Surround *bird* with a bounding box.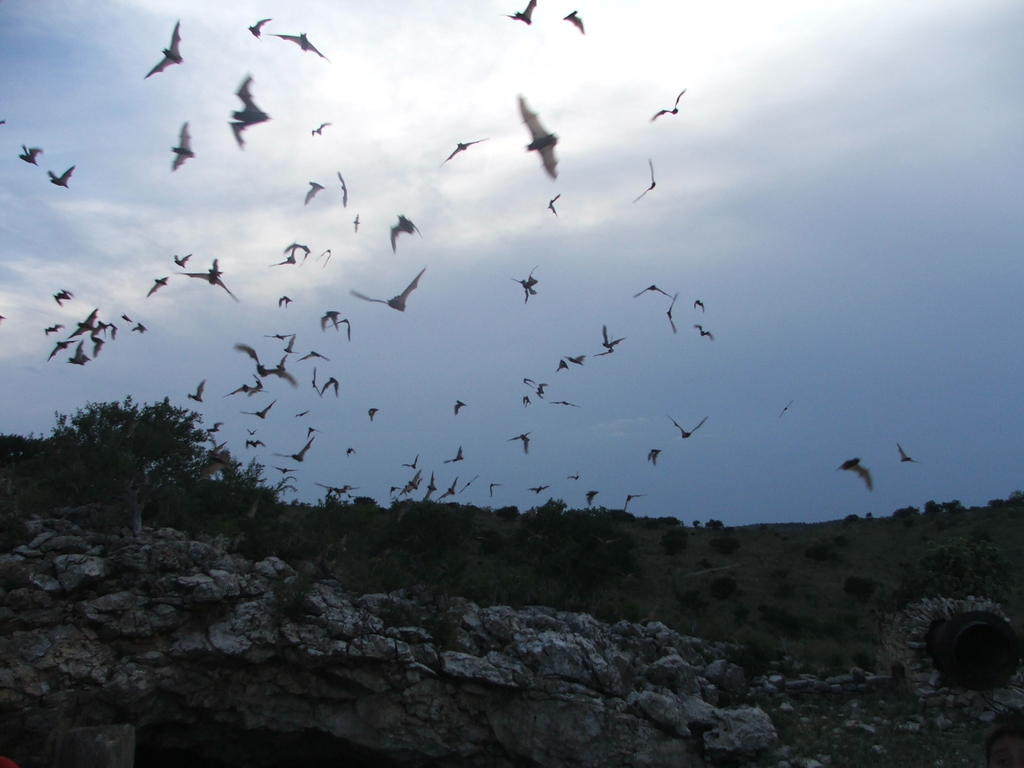
276:354:290:378.
